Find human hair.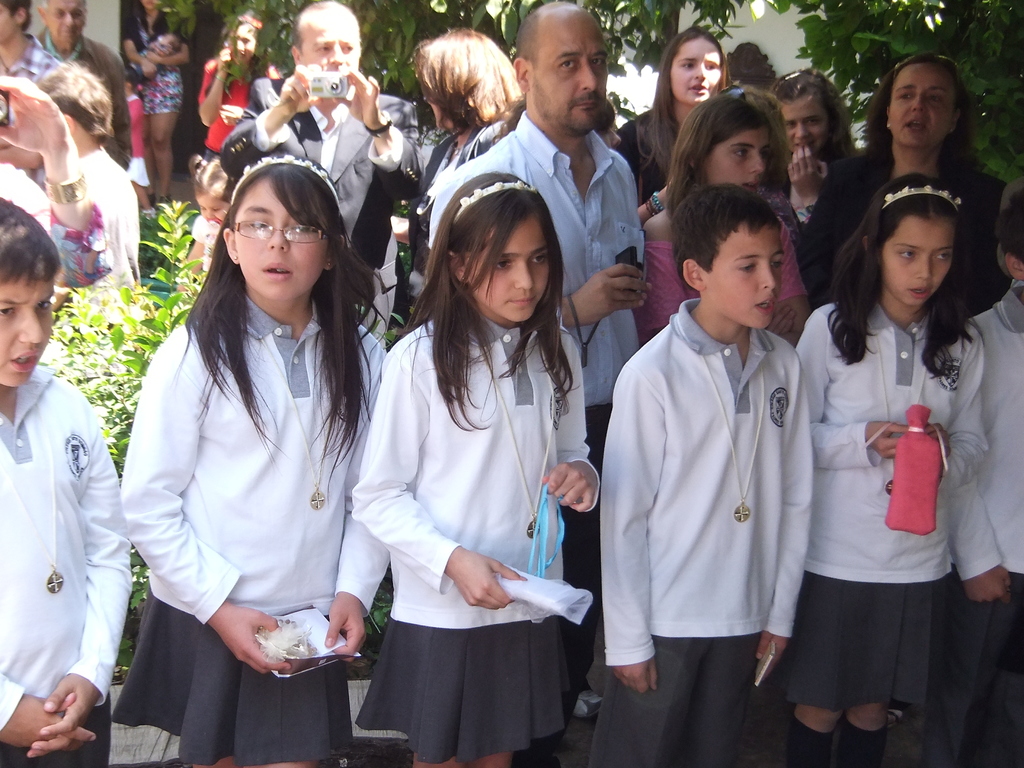
[x1=857, y1=56, x2=982, y2=200].
